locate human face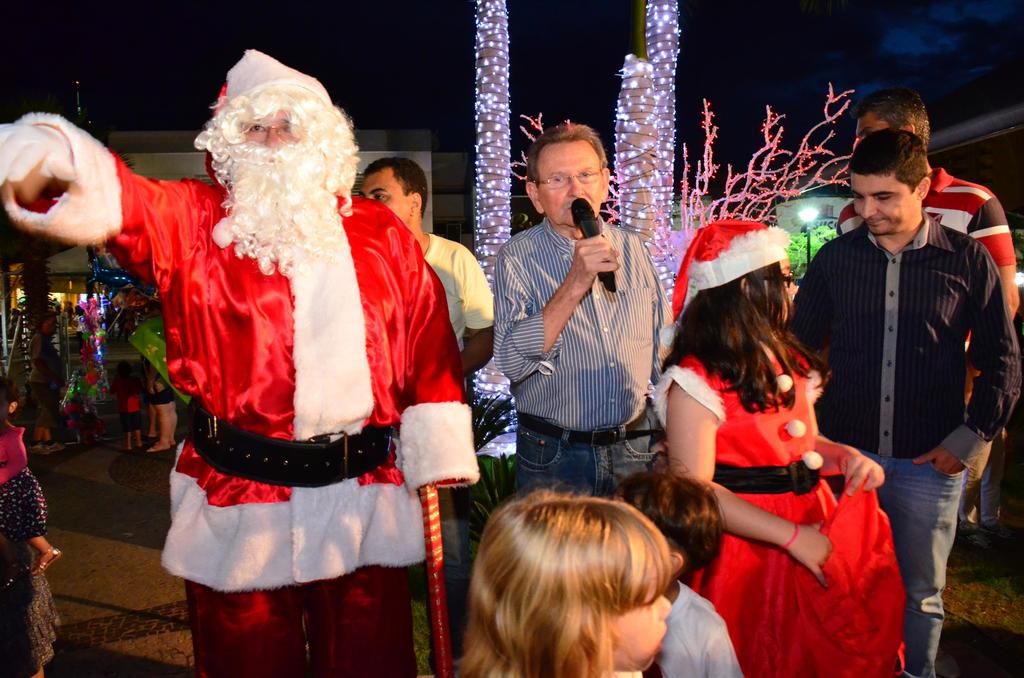
605:583:674:666
